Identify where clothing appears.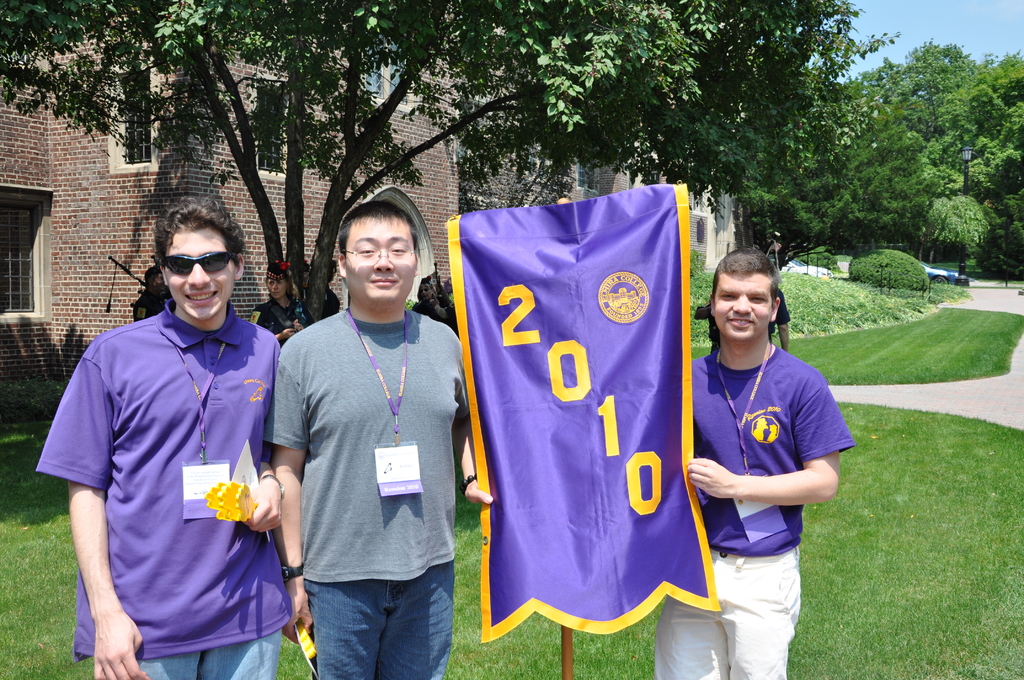
Appears at bbox=(662, 345, 855, 679).
